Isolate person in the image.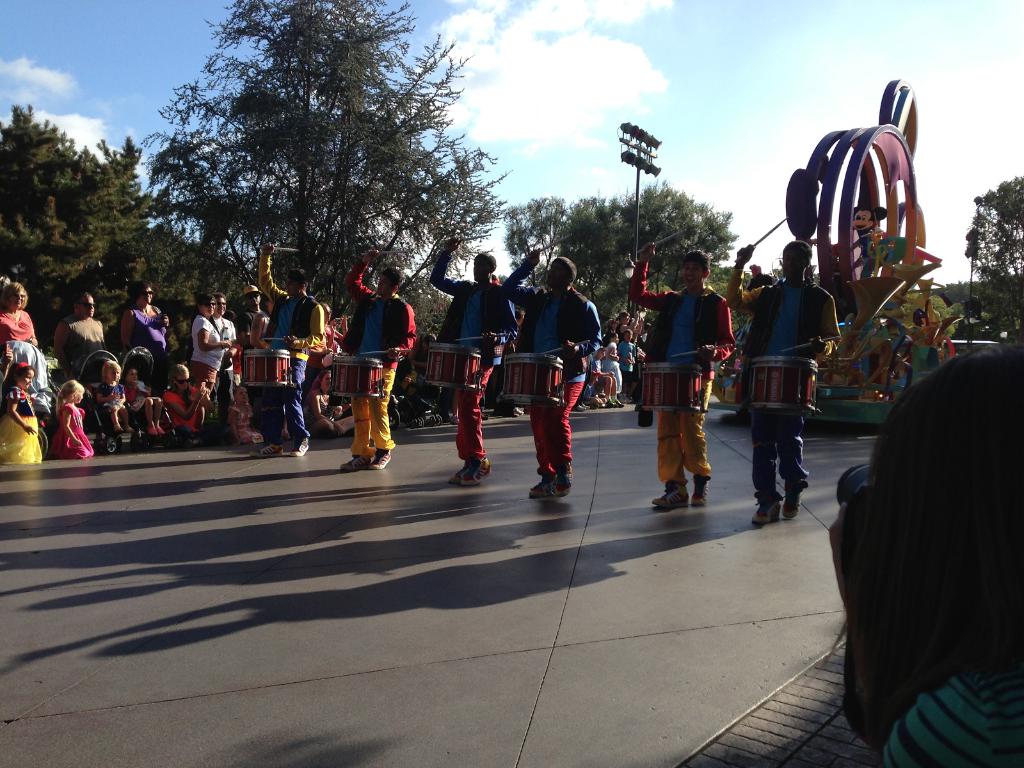
Isolated region: <region>303, 358, 344, 439</region>.
